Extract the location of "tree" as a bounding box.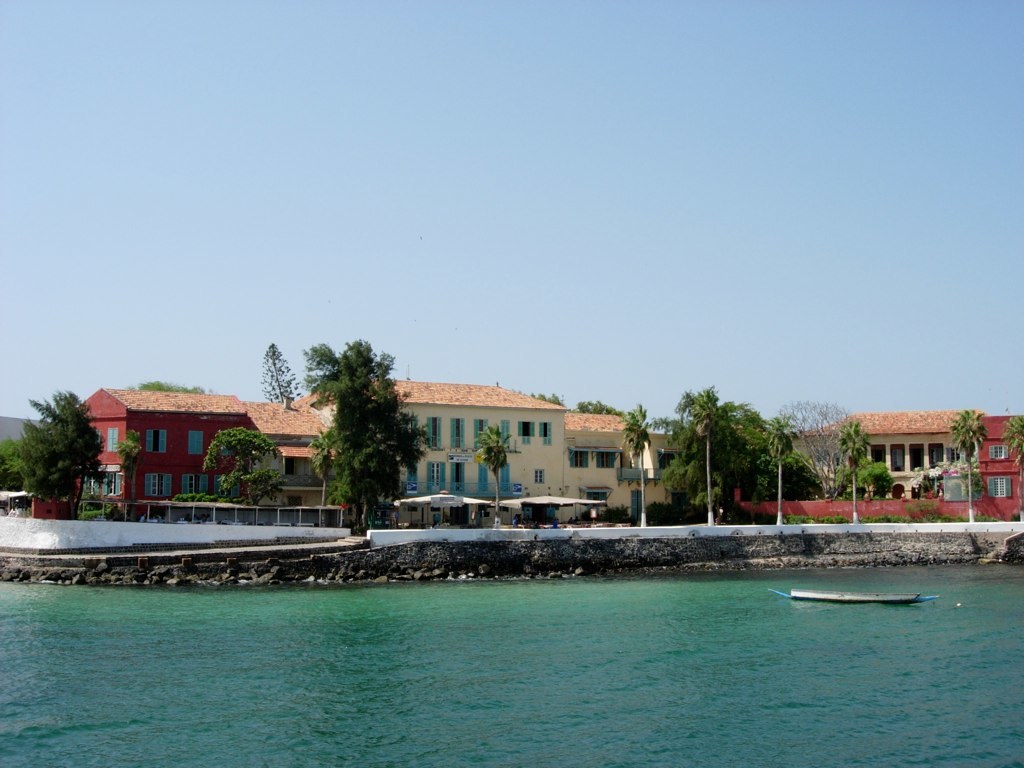
720 397 777 493.
